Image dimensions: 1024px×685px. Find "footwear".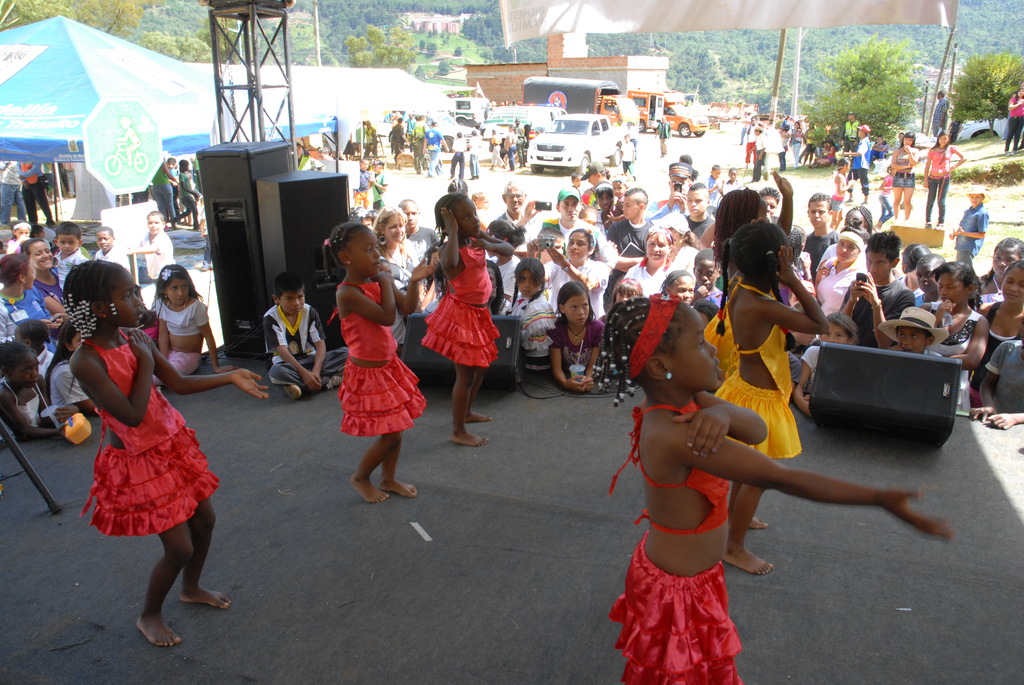
<bbox>200, 265, 211, 271</bbox>.
